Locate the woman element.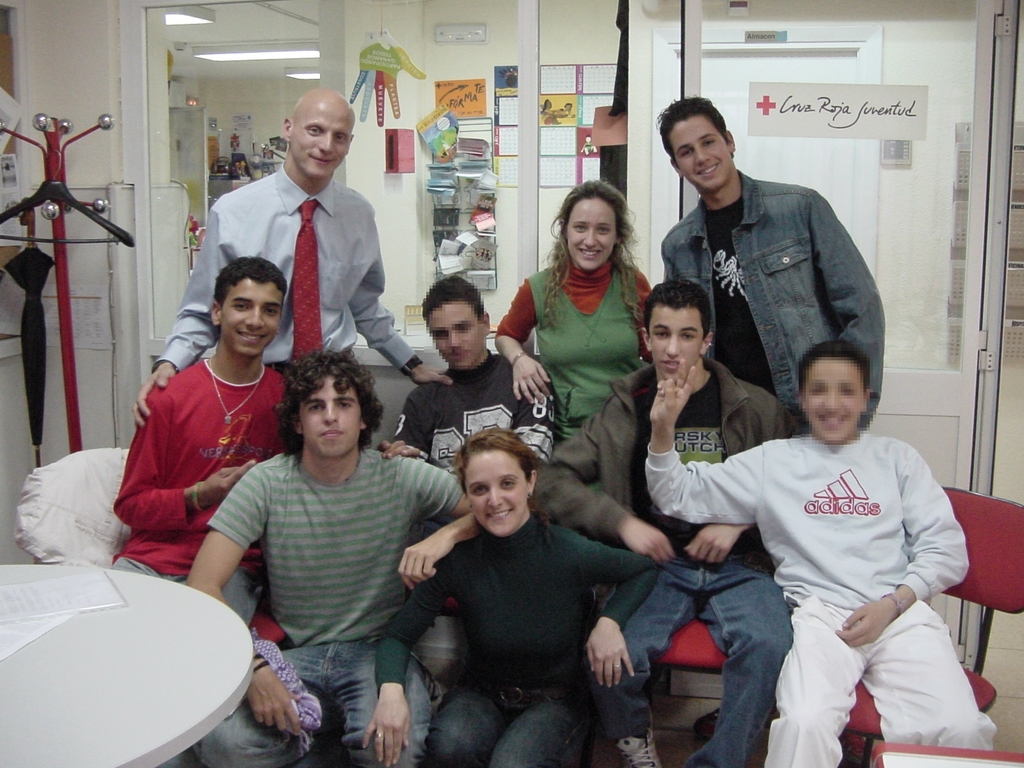
Element bbox: <bbox>362, 424, 659, 767</bbox>.
